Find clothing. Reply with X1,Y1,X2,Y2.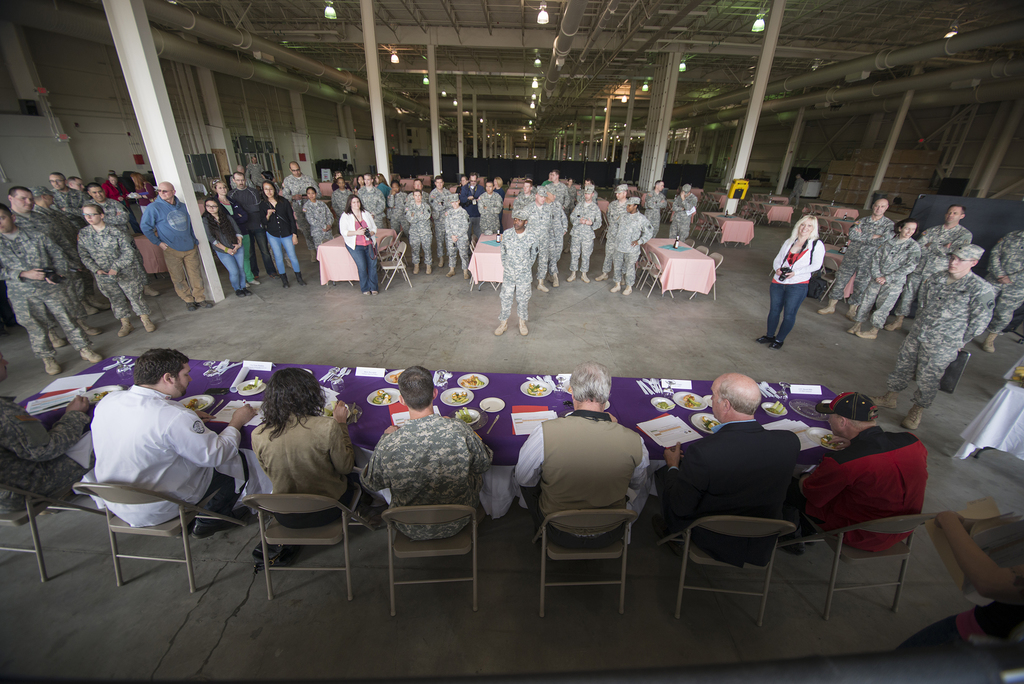
515,412,646,539.
